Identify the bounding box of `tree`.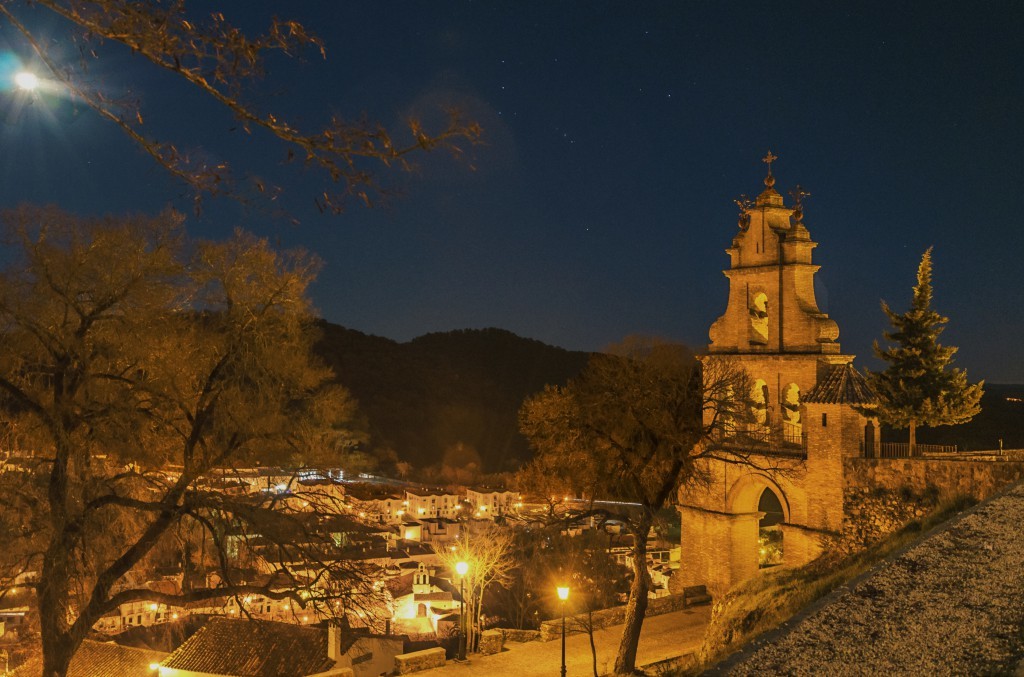
[0,202,393,676].
